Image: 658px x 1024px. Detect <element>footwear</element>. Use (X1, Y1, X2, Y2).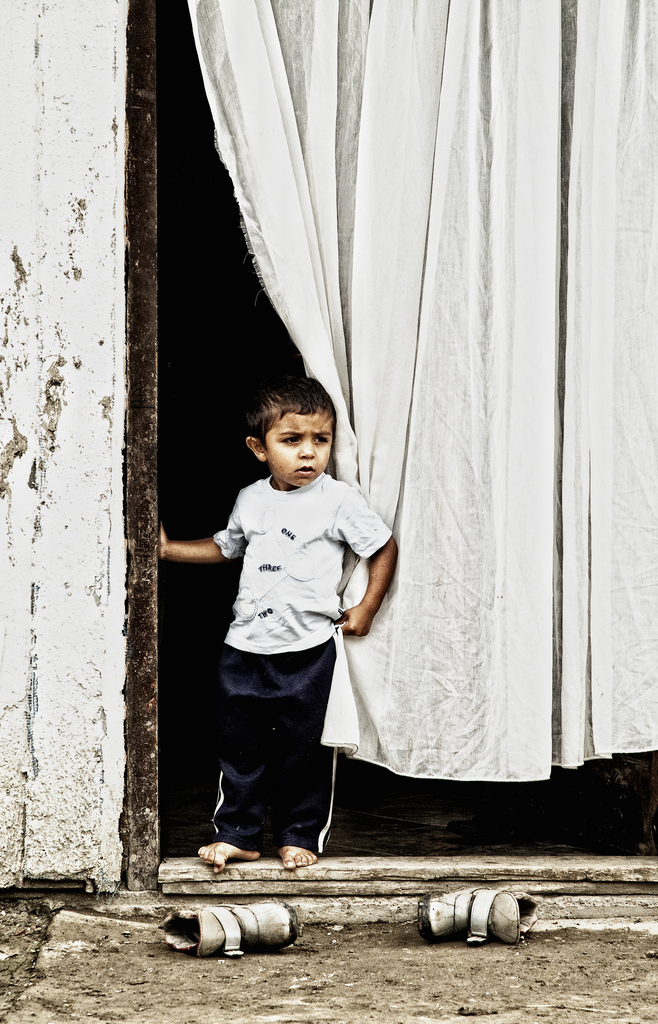
(413, 883, 552, 949).
